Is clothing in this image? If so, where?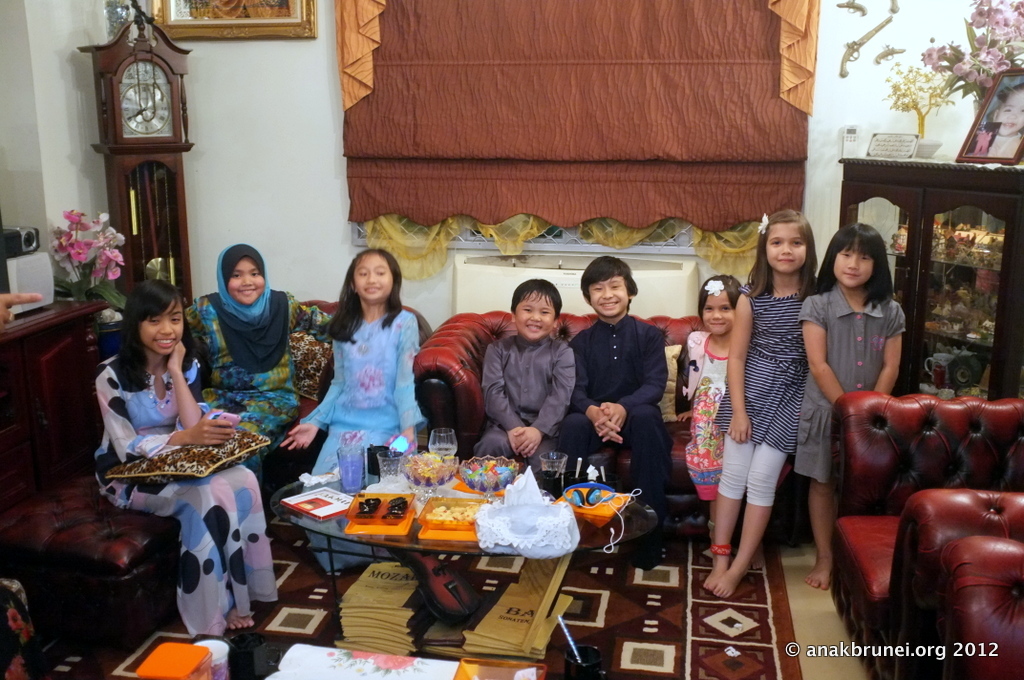
Yes, at x1=983, y1=138, x2=992, y2=151.
